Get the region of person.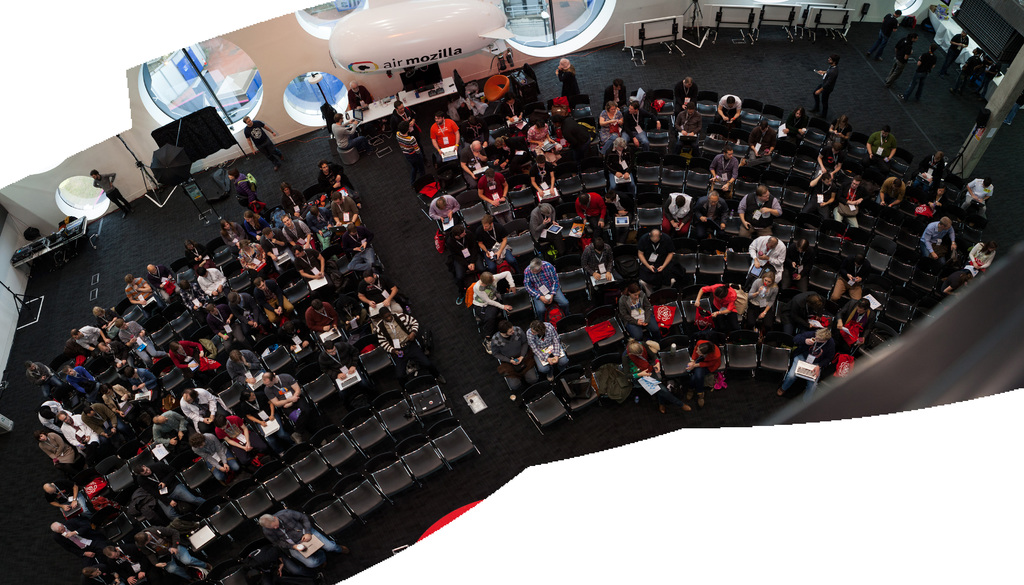
<bbox>476, 207, 522, 277</bbox>.
